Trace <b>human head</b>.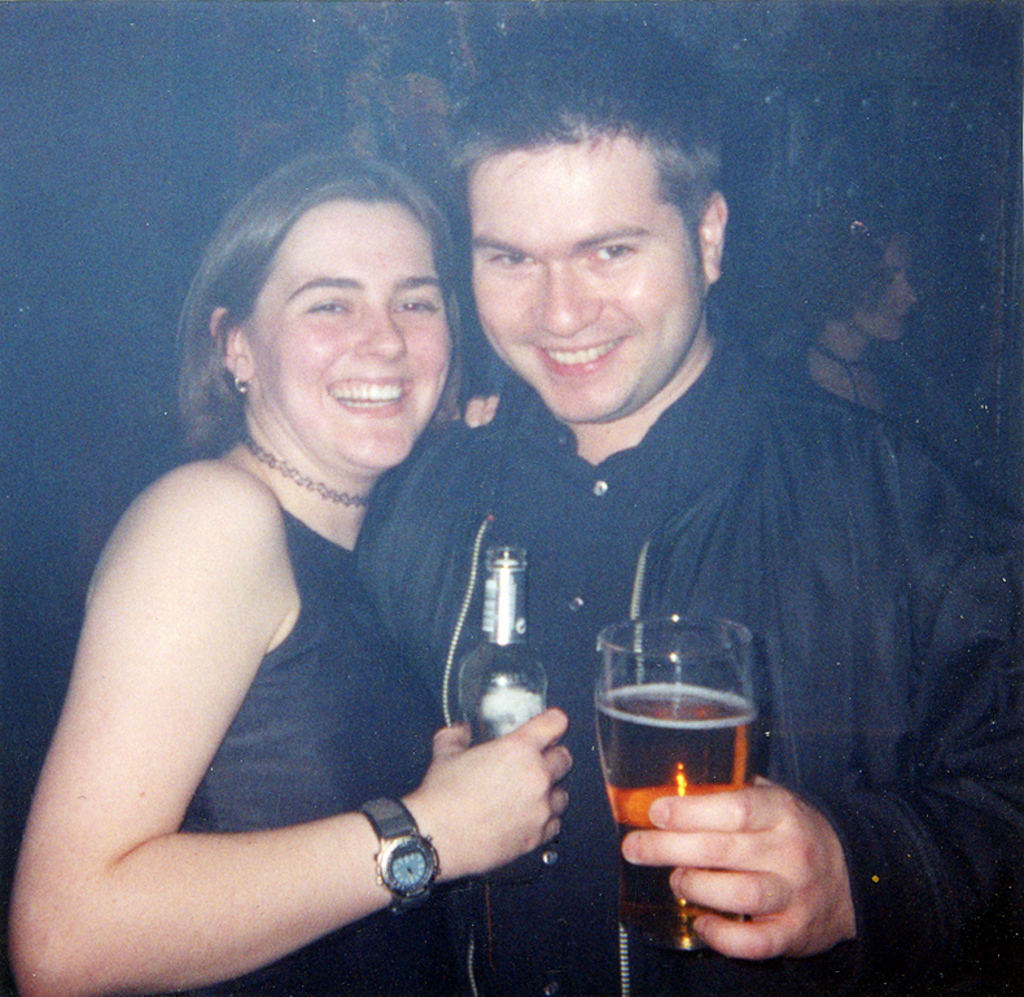
Traced to (167,147,476,482).
